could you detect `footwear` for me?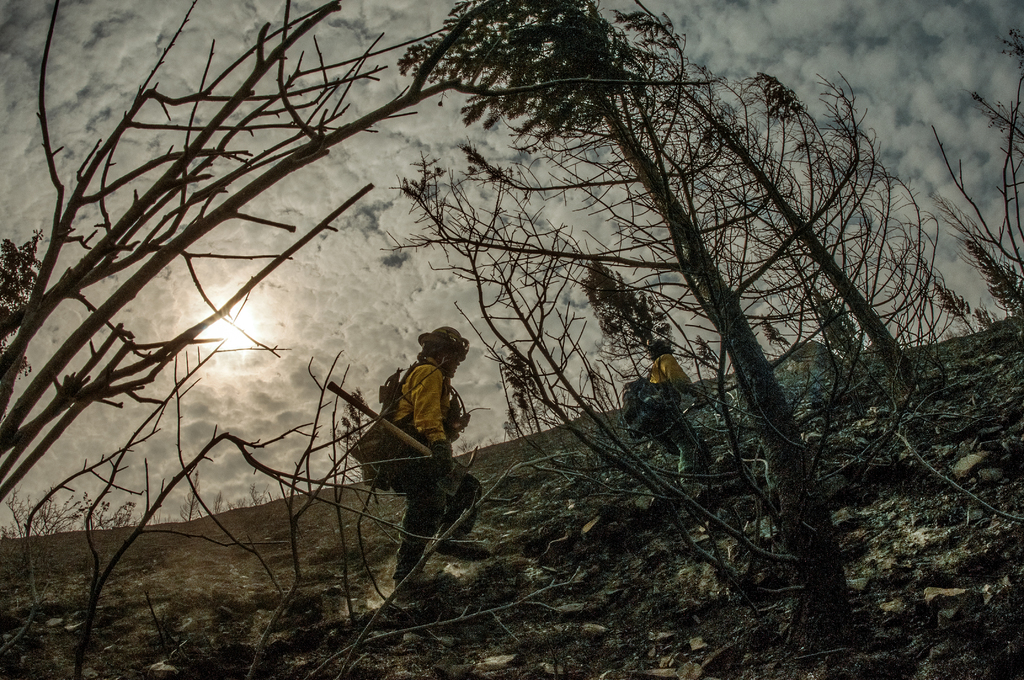
Detection result: (left=440, top=532, right=495, bottom=560).
